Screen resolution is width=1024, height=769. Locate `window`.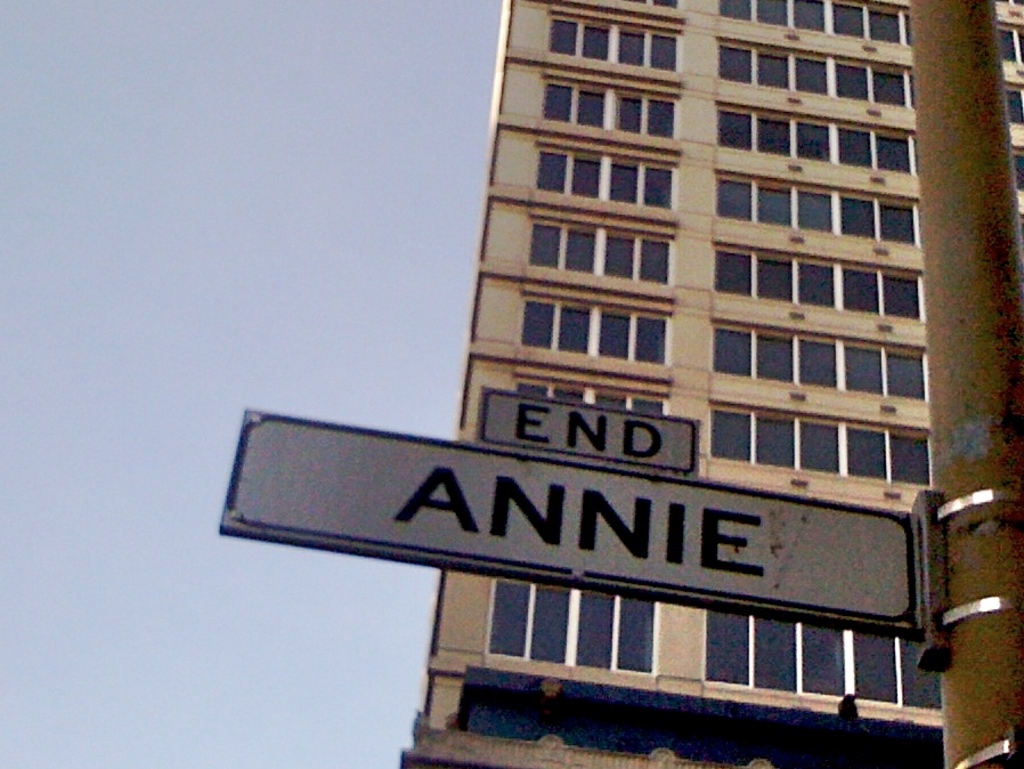
576 88 608 129.
